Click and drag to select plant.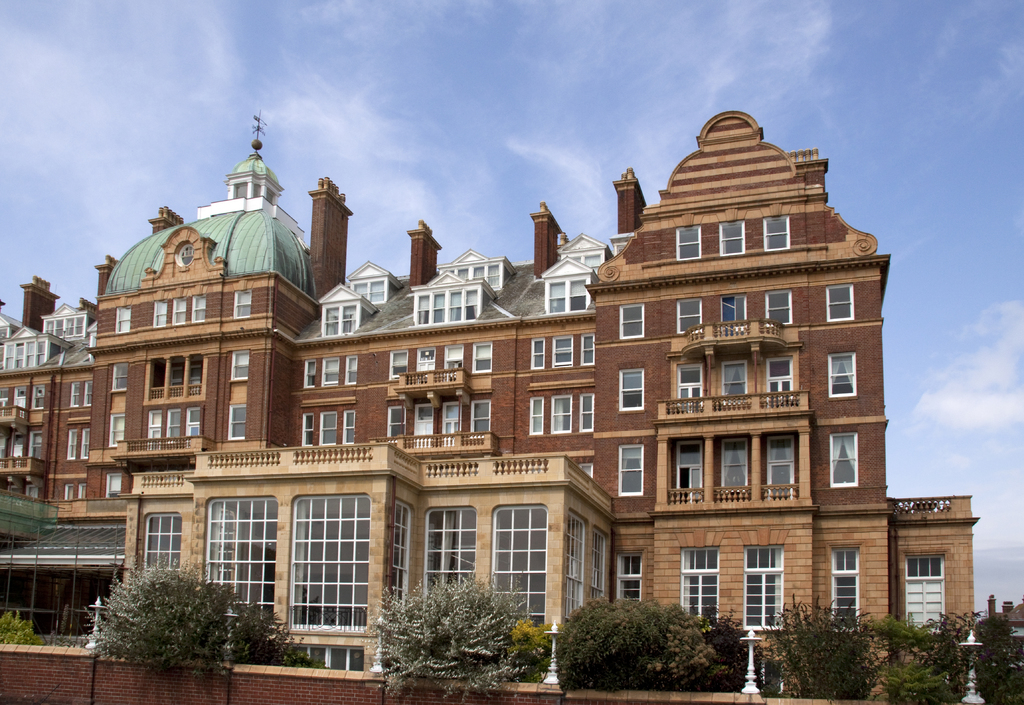
Selection: 551,592,719,697.
